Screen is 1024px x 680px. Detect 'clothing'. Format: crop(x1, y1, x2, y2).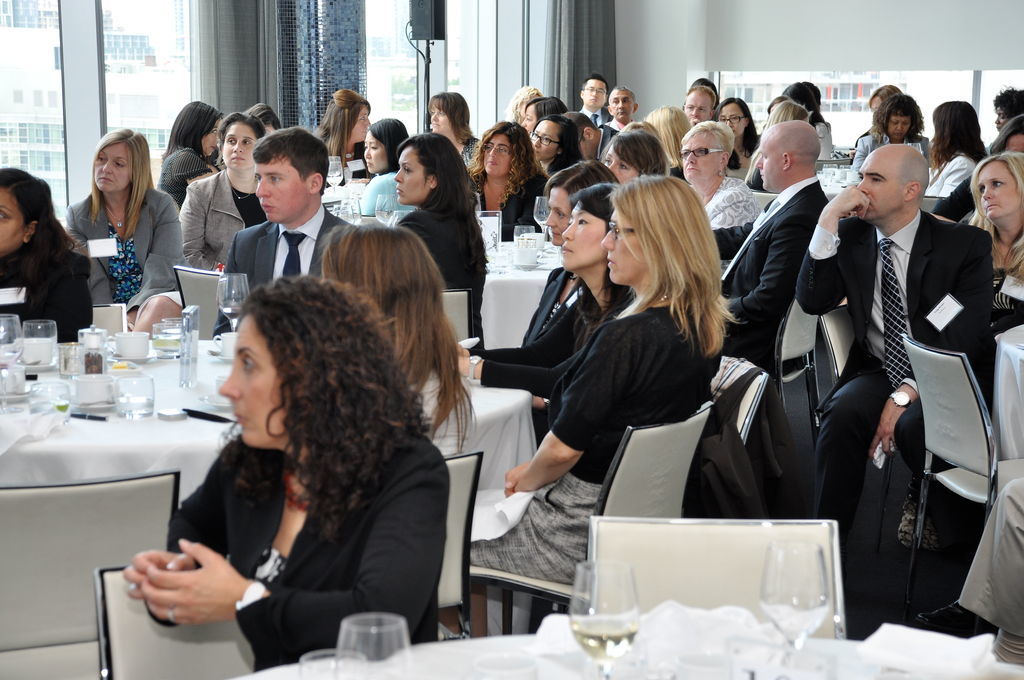
crop(950, 471, 1023, 640).
